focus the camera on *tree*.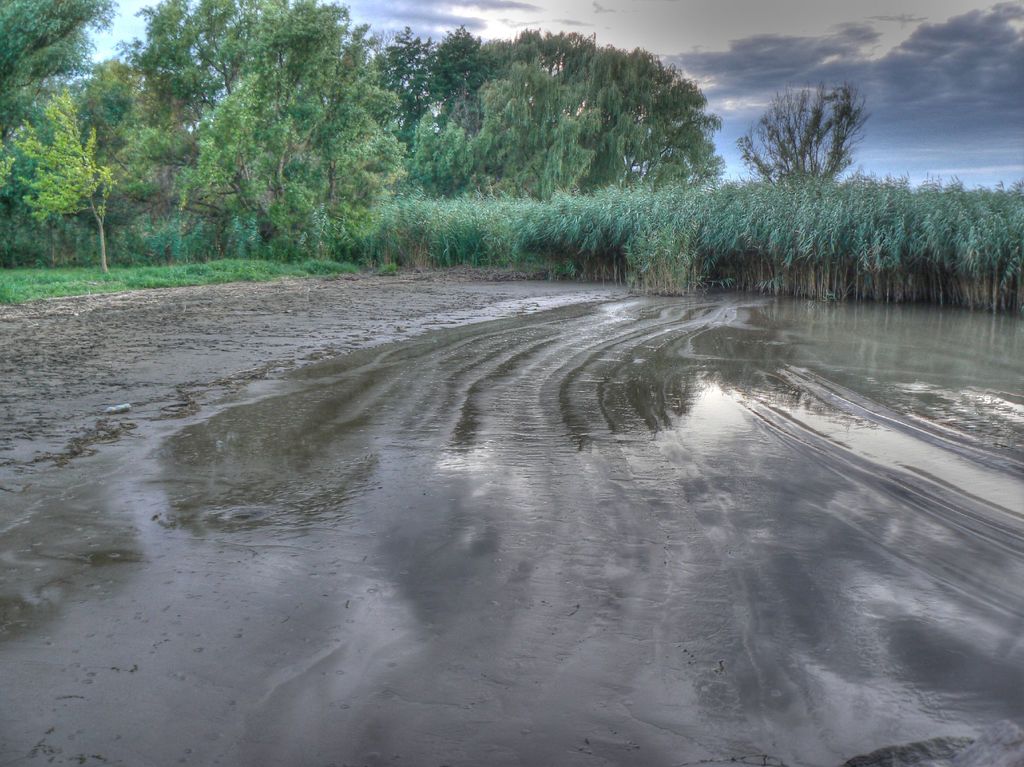
Focus region: <box>739,82,872,193</box>.
